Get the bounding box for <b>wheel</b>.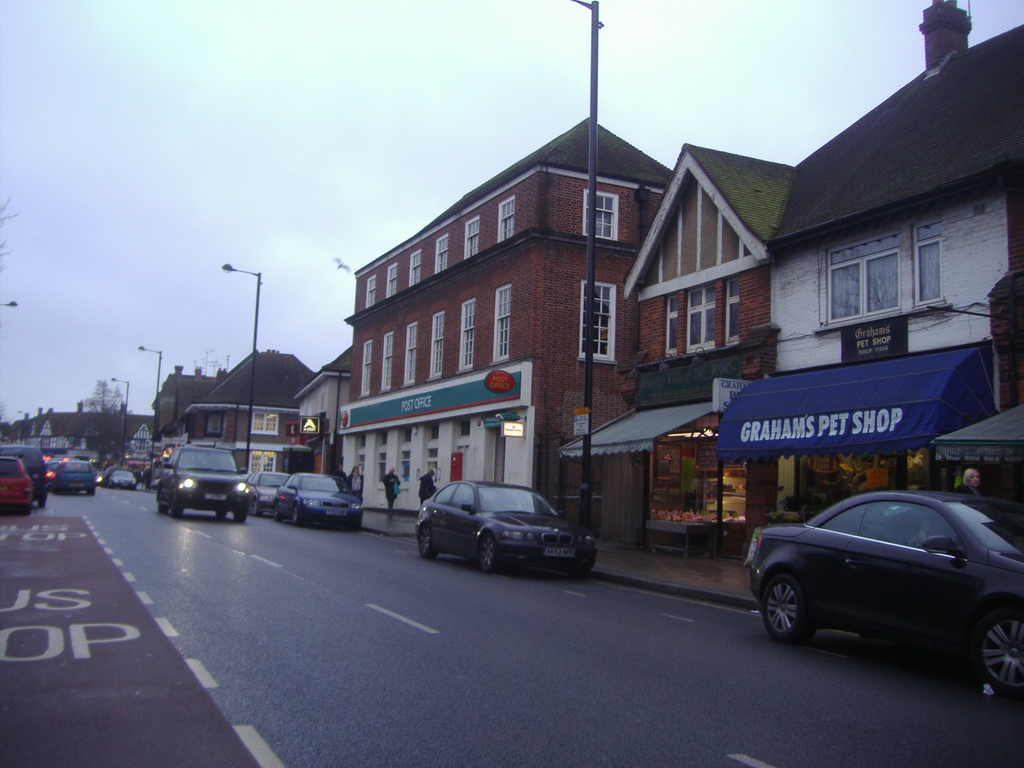
(x1=292, y1=506, x2=301, y2=525).
